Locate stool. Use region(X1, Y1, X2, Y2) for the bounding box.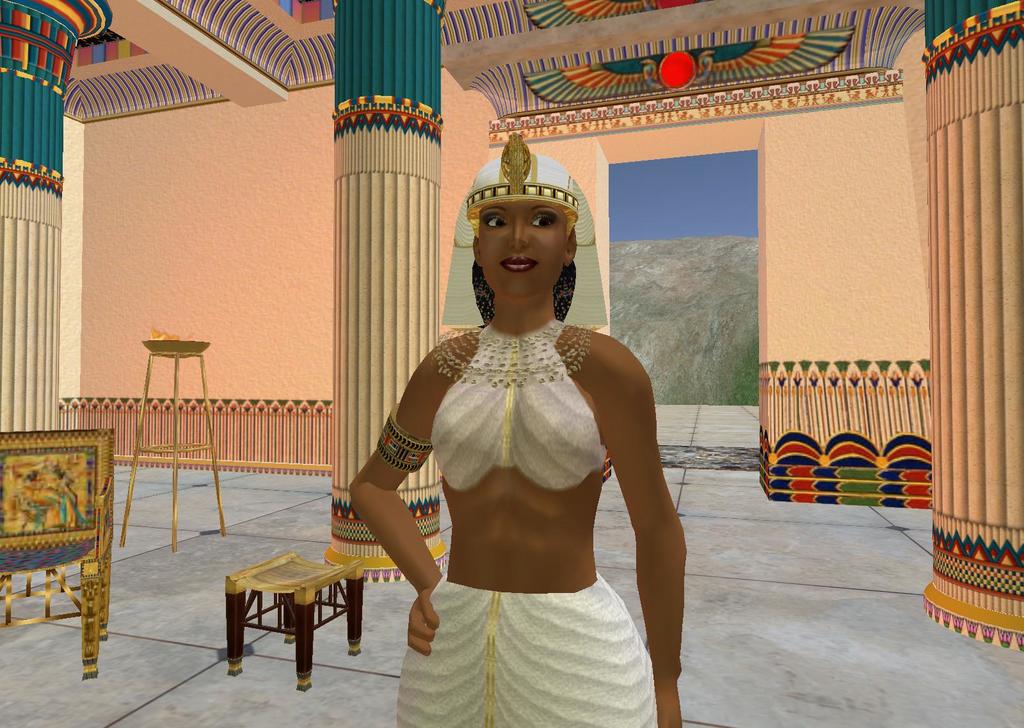
region(214, 558, 376, 704).
